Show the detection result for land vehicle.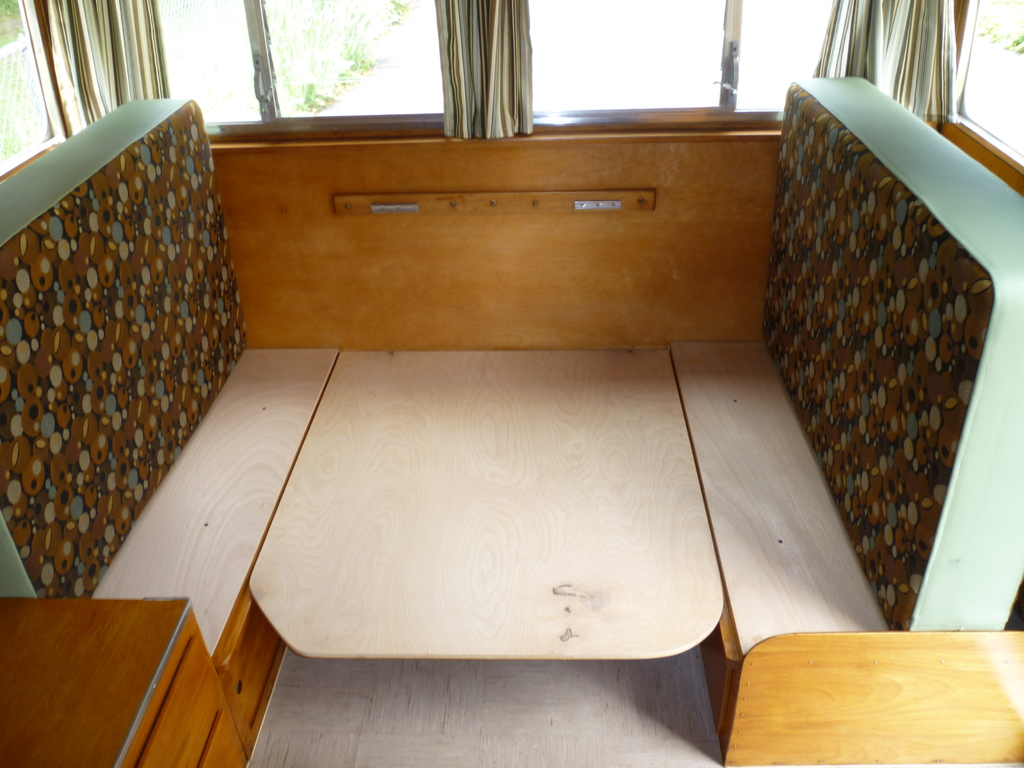
bbox=(1, 0, 1023, 767).
